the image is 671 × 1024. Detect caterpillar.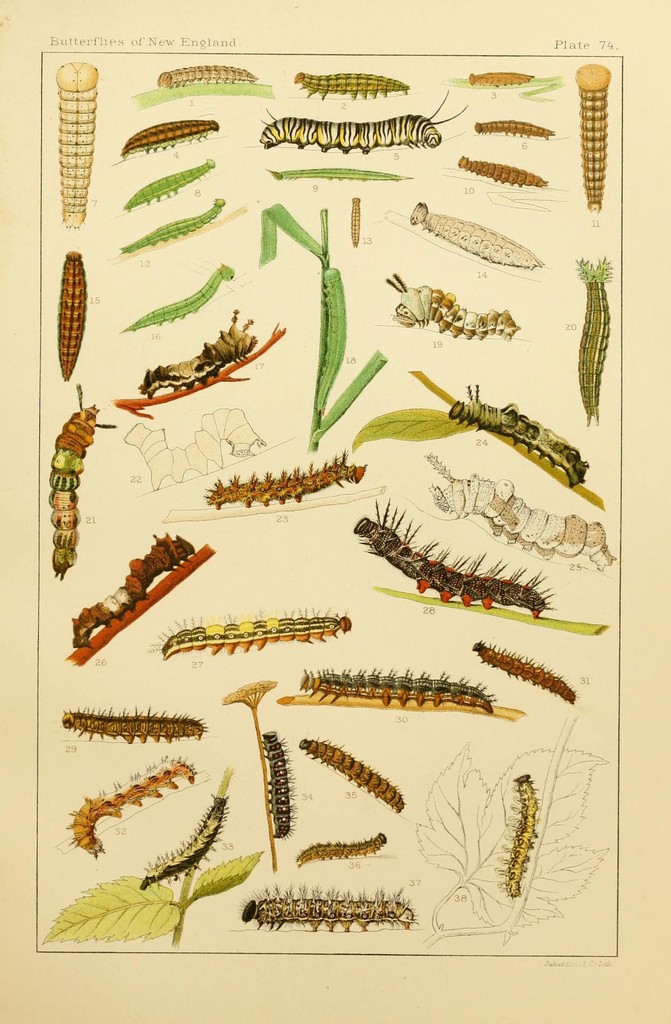
Detection: (left=140, top=305, right=257, bottom=397).
